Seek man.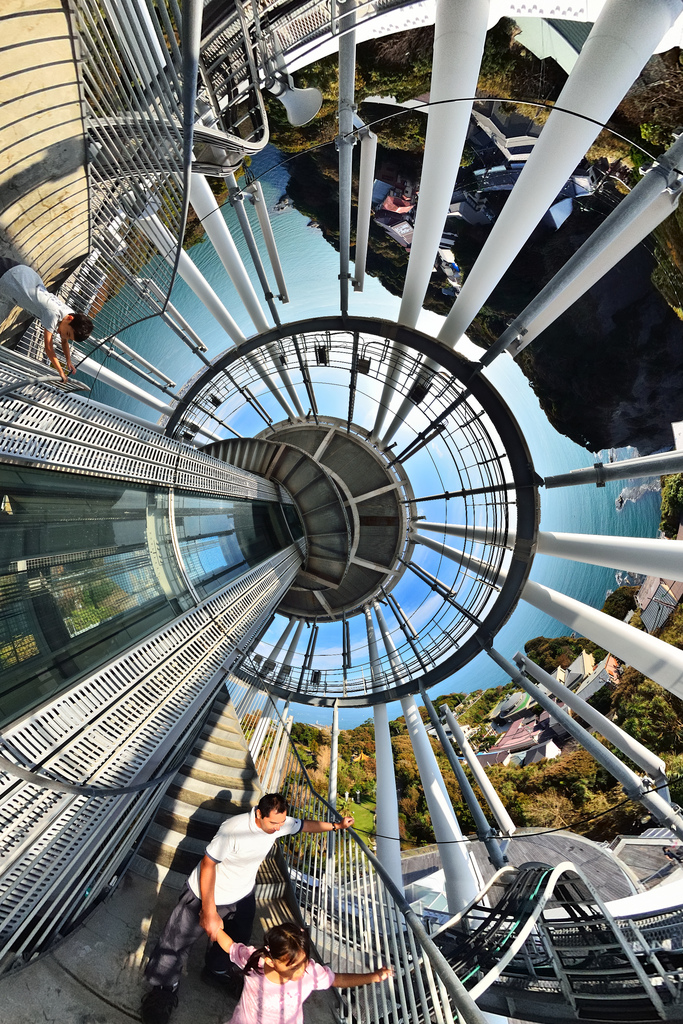
<region>0, 253, 101, 381</region>.
